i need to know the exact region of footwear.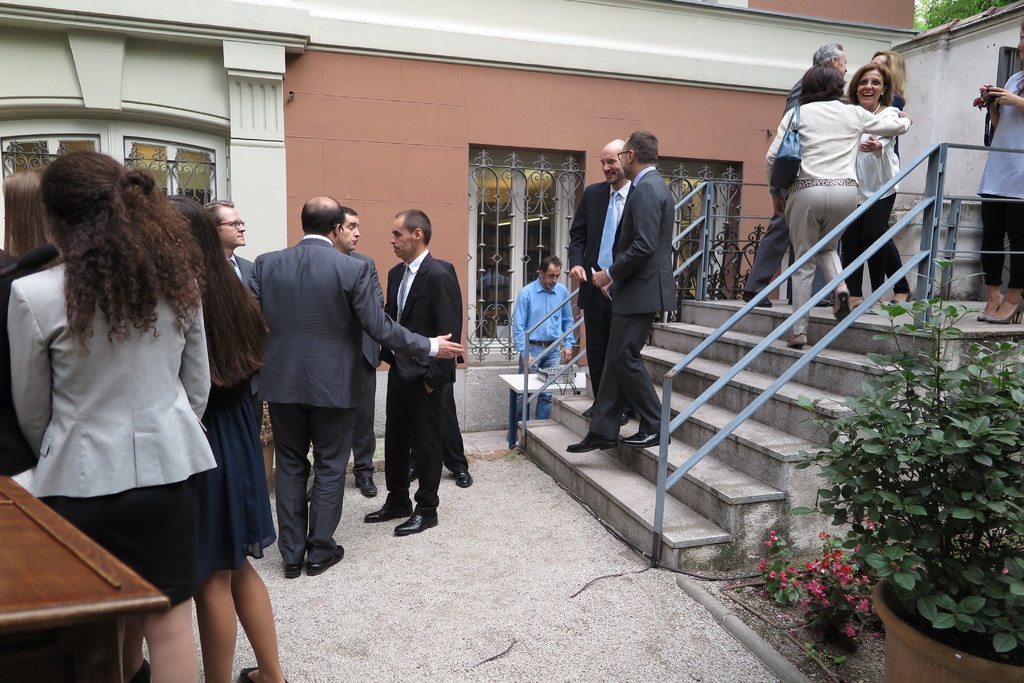
Region: (x1=744, y1=290, x2=770, y2=307).
